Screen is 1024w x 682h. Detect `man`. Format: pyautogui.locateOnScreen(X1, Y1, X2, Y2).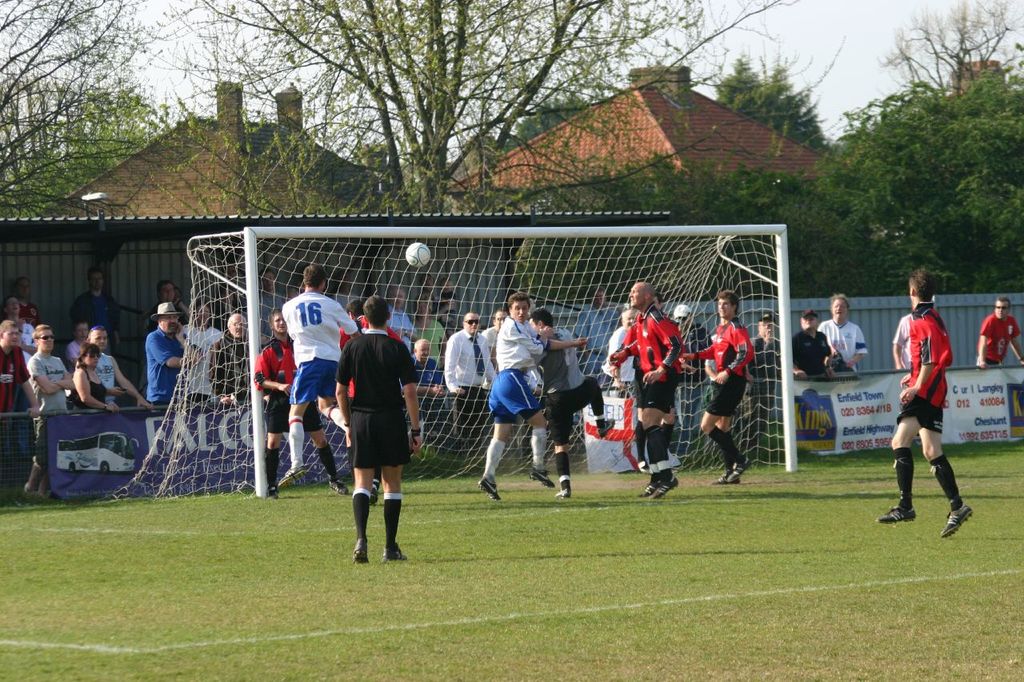
pyautogui.locateOnScreen(338, 300, 403, 505).
